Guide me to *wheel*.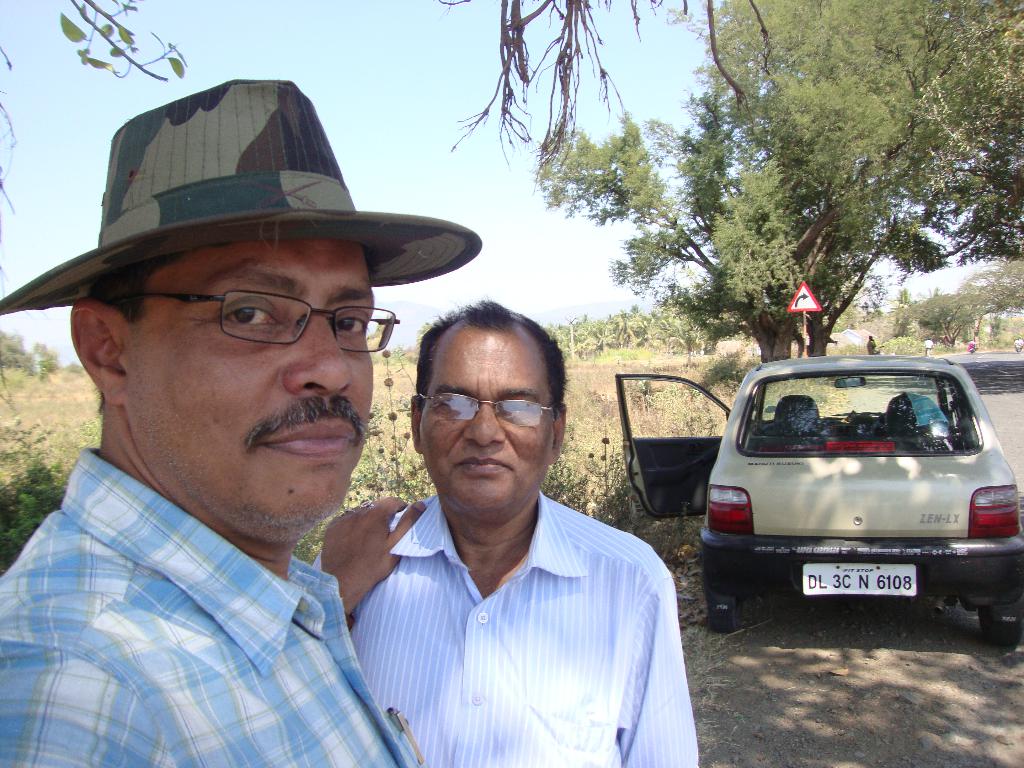
Guidance: l=705, t=590, r=740, b=634.
